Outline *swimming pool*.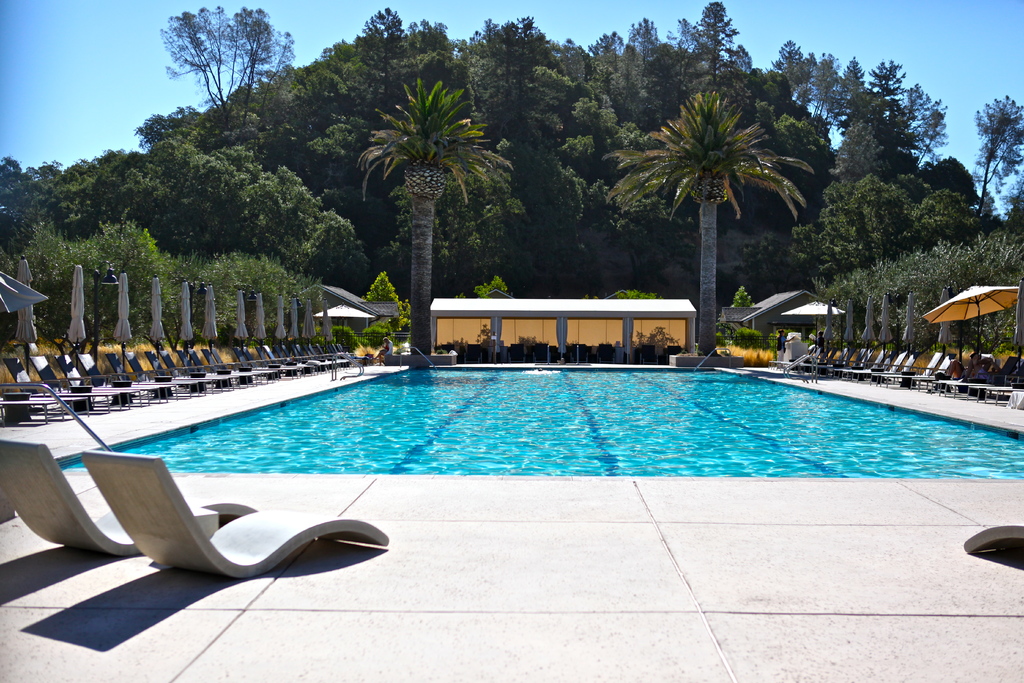
Outline: (60, 362, 1023, 465).
